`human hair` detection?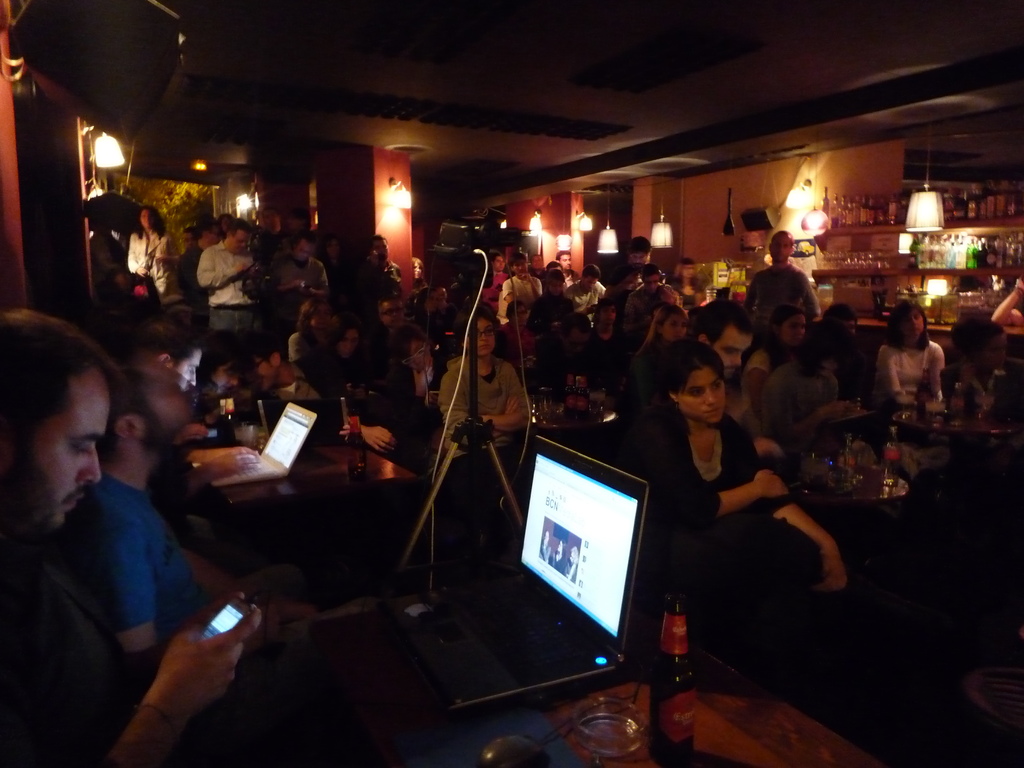
[0, 303, 130, 471]
